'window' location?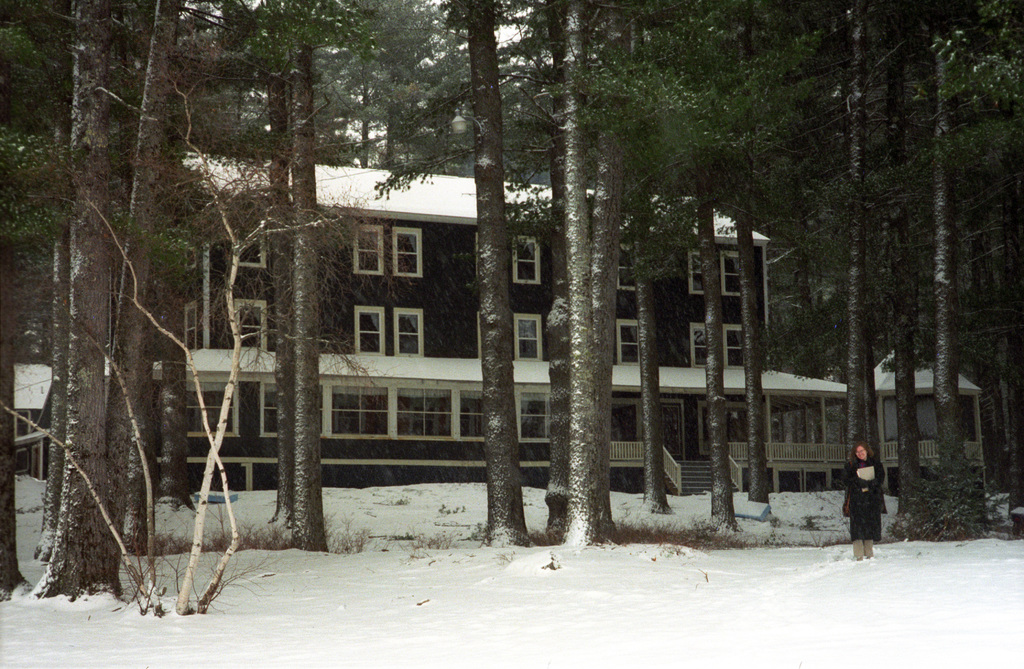
{"x1": 518, "y1": 314, "x2": 541, "y2": 362}
